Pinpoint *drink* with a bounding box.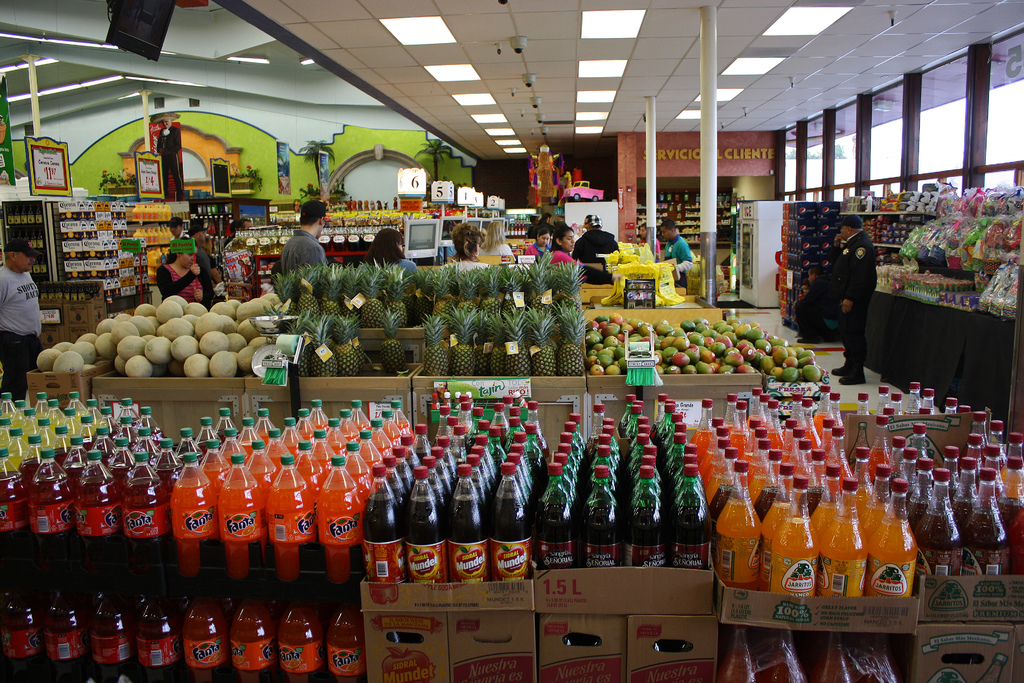
box=[618, 395, 632, 436].
